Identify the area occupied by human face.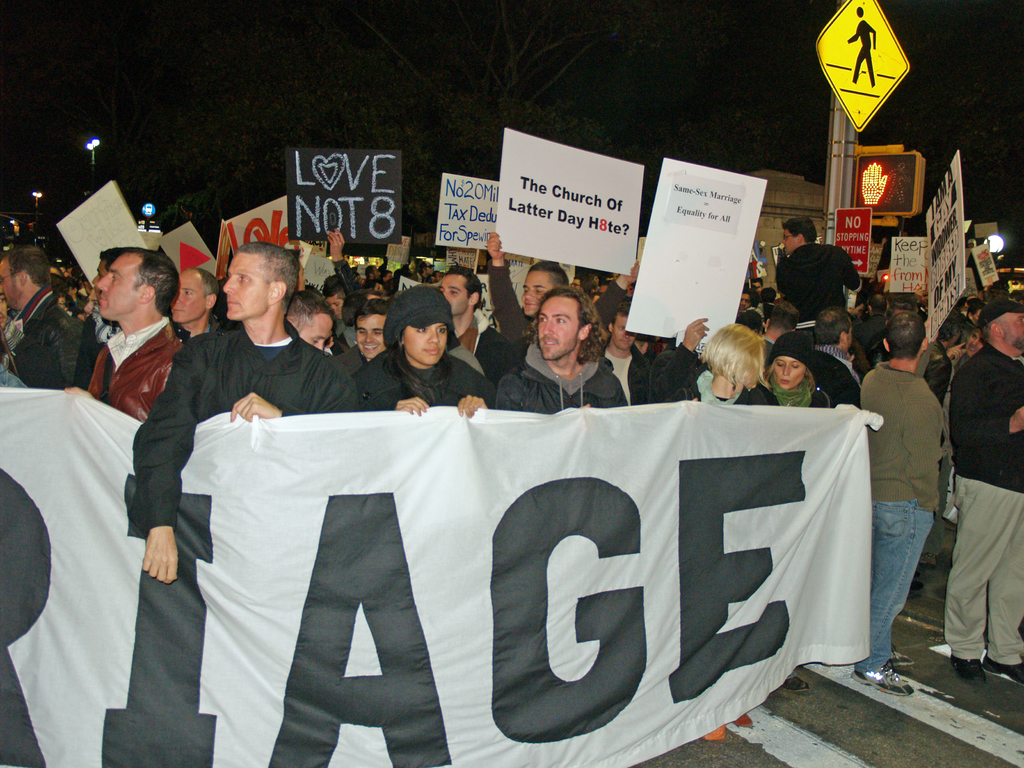
Area: <box>95,253,141,317</box>.
